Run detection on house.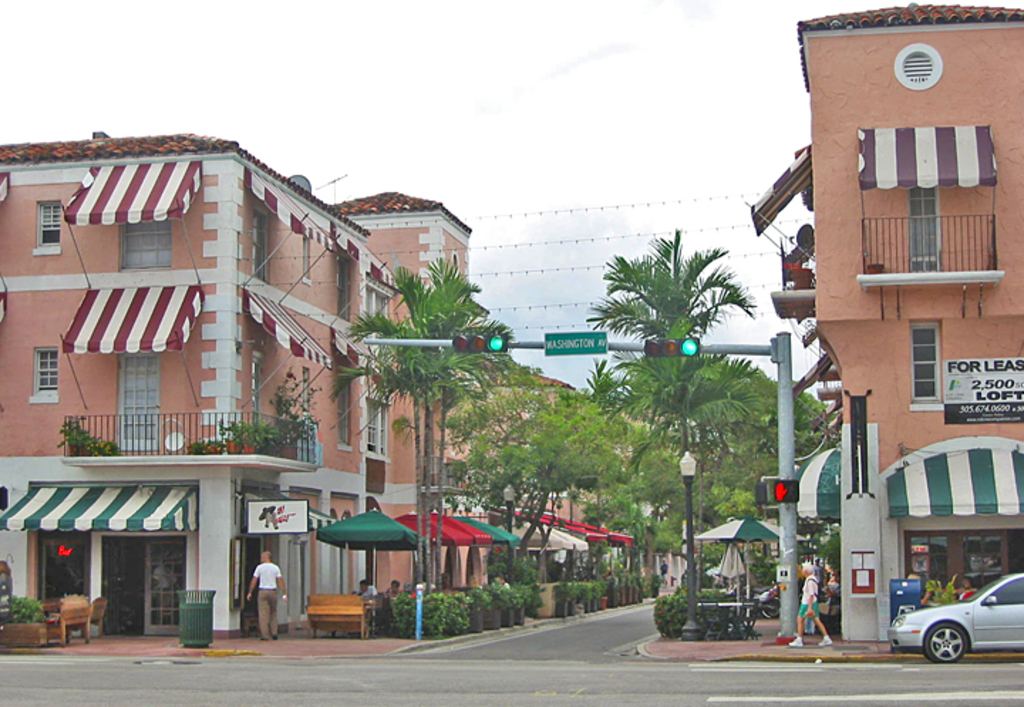
Result: (left=0, top=132, right=405, bottom=639).
